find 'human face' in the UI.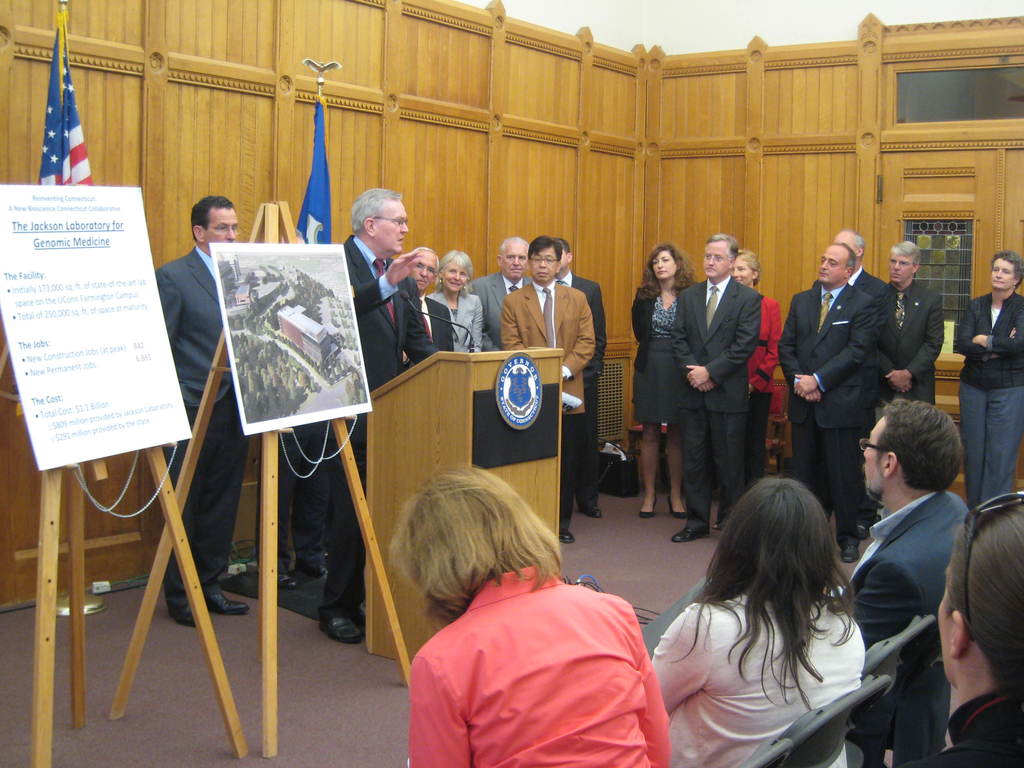
UI element at pyautogui.locateOnScreen(819, 244, 845, 286).
